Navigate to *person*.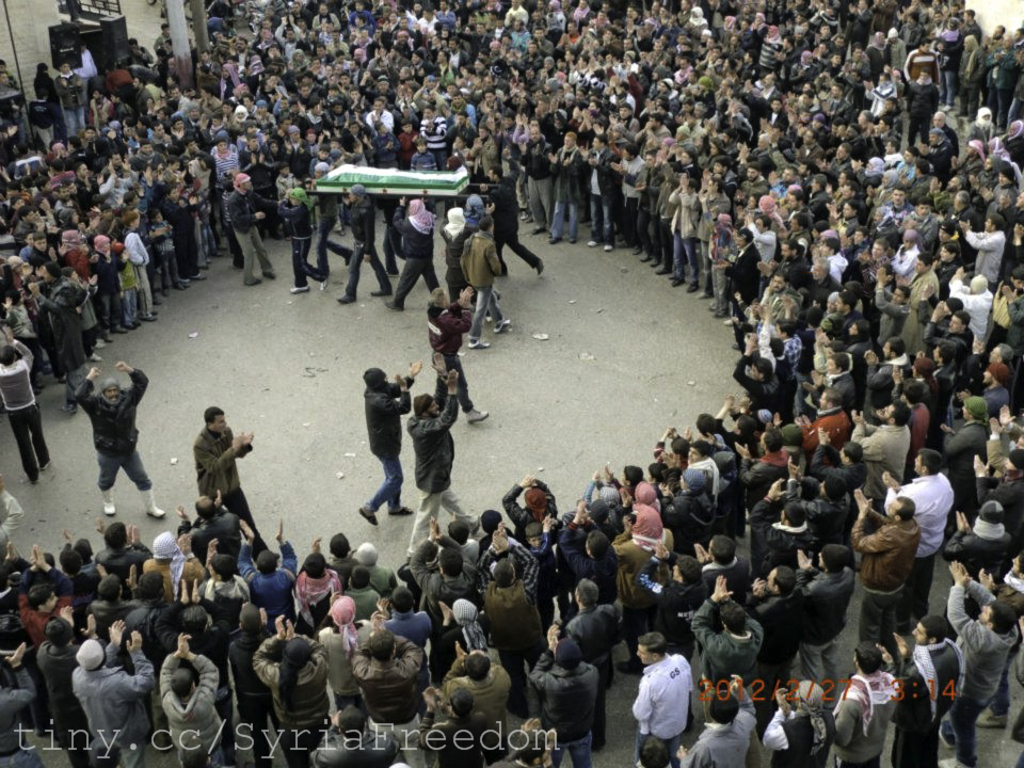
Navigation target: [left=380, top=193, right=441, bottom=315].
